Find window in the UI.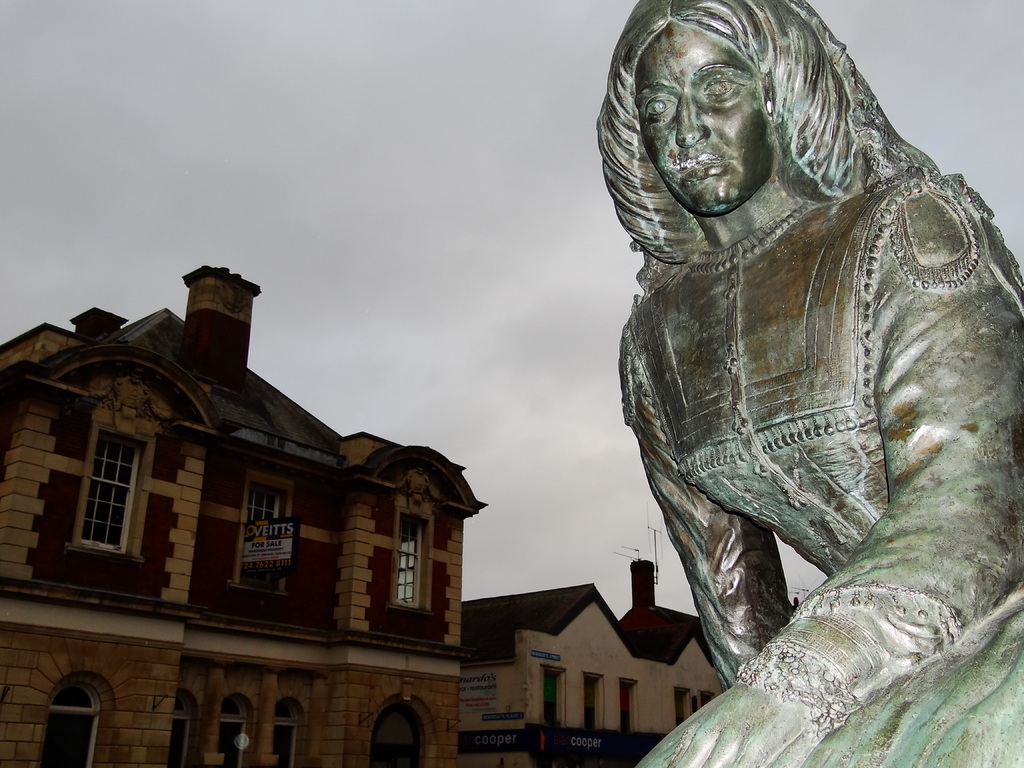
UI element at x1=43, y1=682, x2=110, y2=767.
